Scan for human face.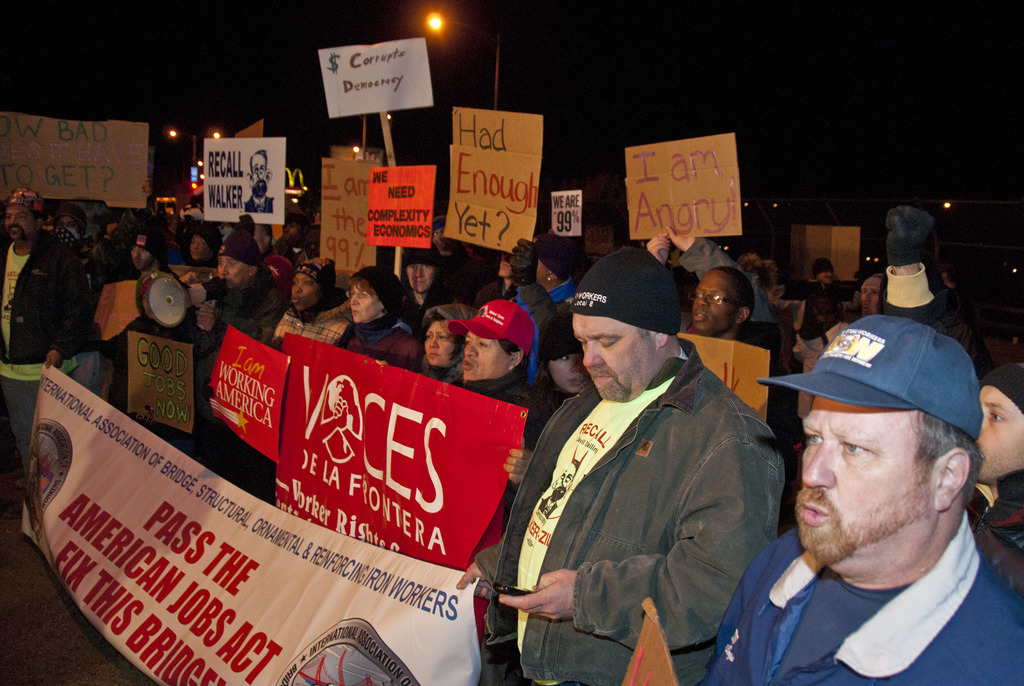
Scan result: 401/261/435/297.
